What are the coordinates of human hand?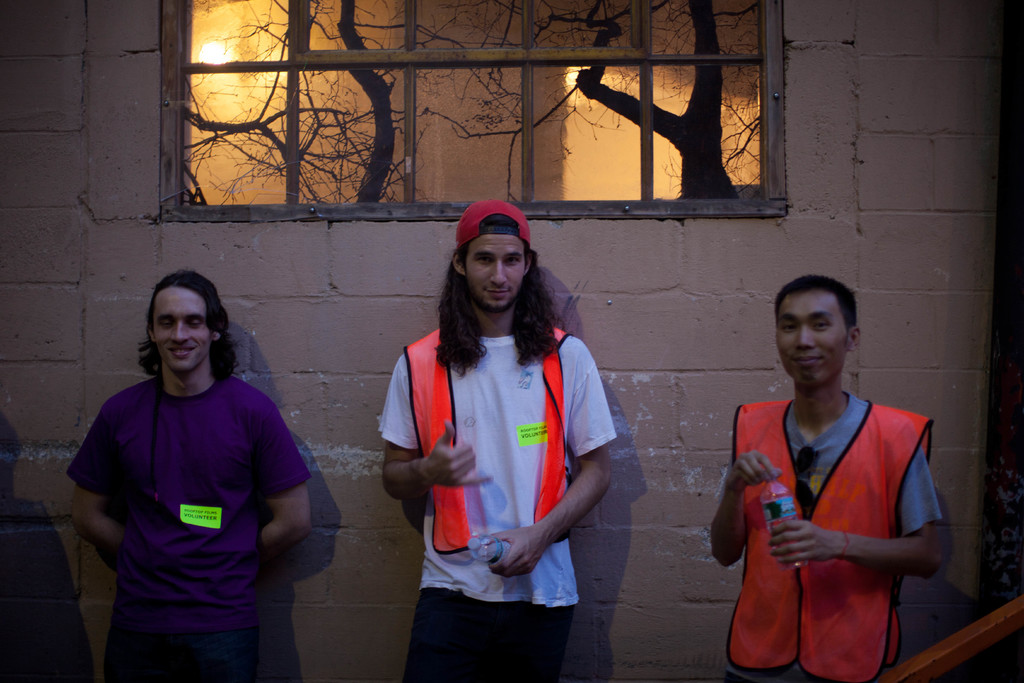
Rect(422, 419, 494, 488).
